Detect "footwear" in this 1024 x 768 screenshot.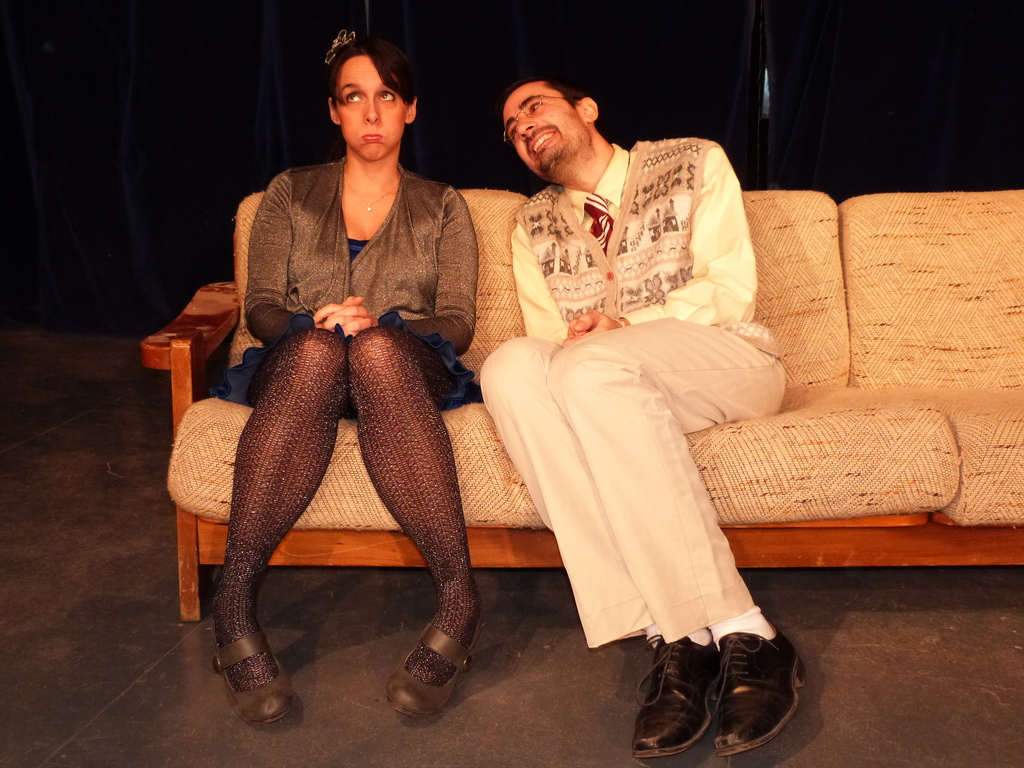
Detection: box=[216, 628, 298, 732].
